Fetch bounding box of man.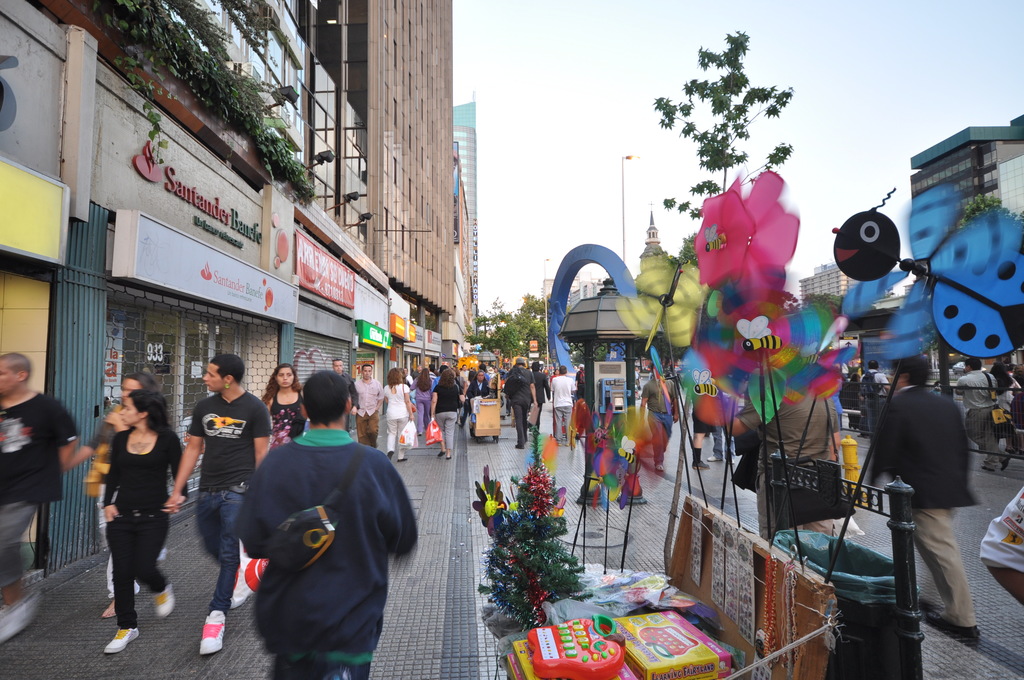
Bbox: {"left": 461, "top": 366, "right": 467, "bottom": 383}.
